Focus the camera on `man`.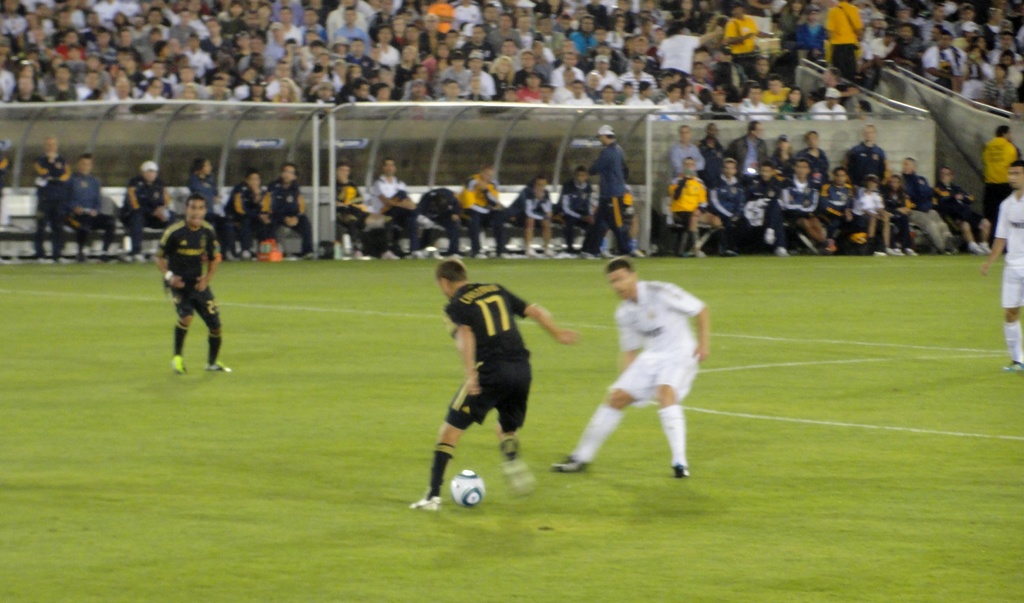
Focus region: bbox(900, 159, 959, 257).
